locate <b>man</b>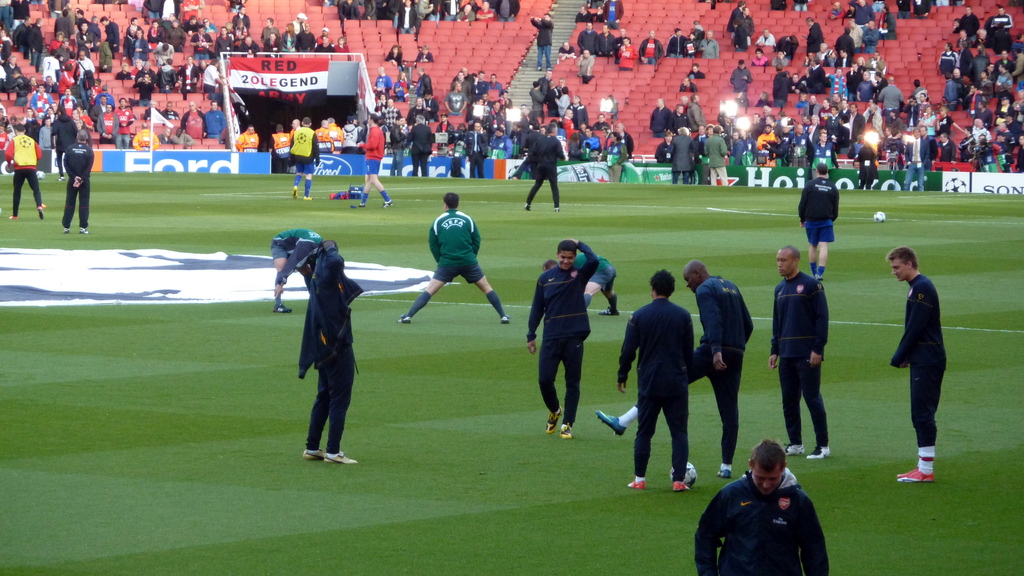
[659,31,692,60]
